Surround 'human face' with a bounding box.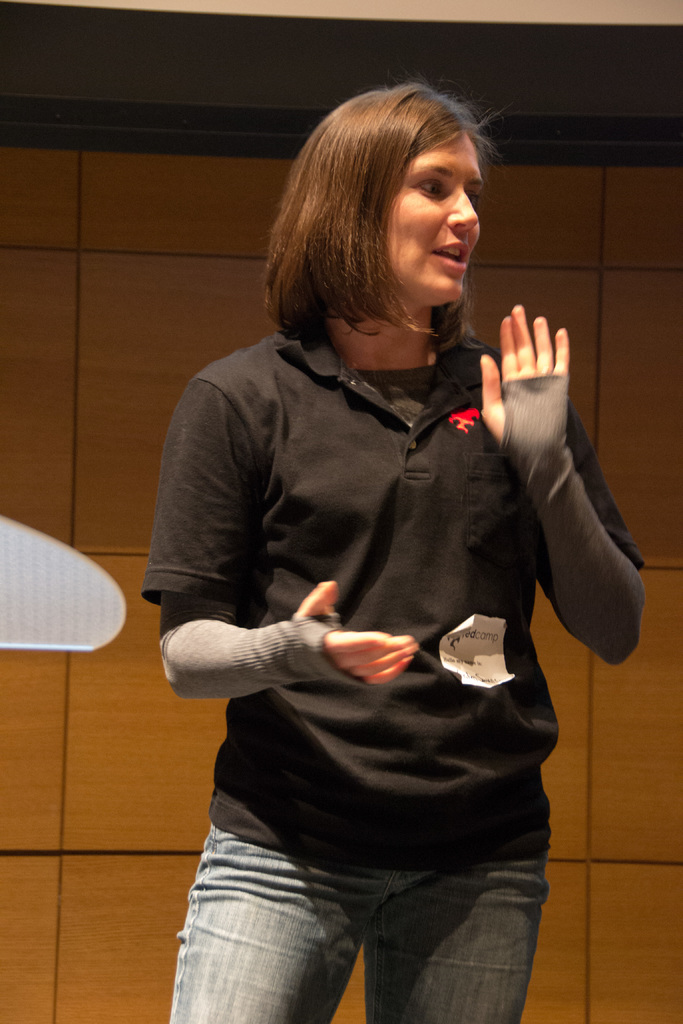
384,134,481,294.
